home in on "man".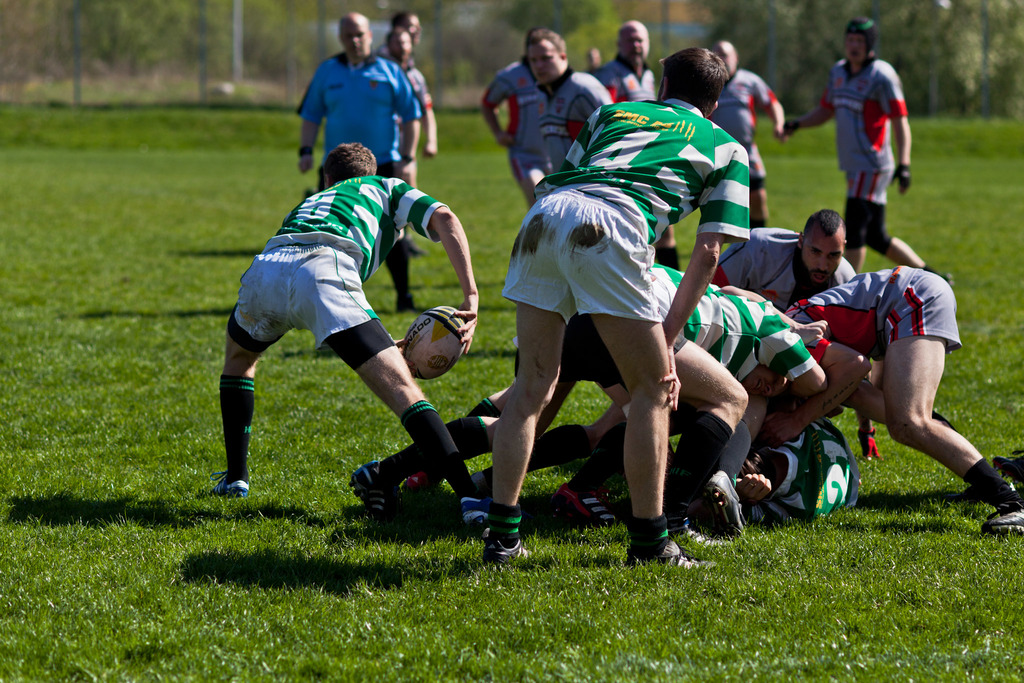
Homed in at select_region(351, 261, 826, 520).
